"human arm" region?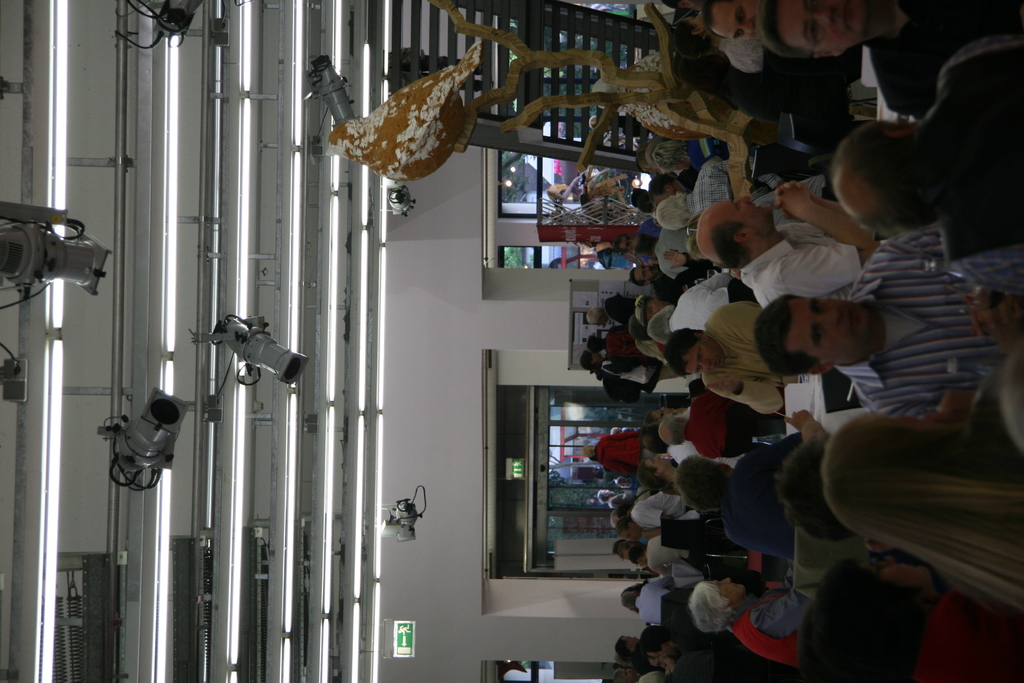
l=700, t=377, r=788, b=417
